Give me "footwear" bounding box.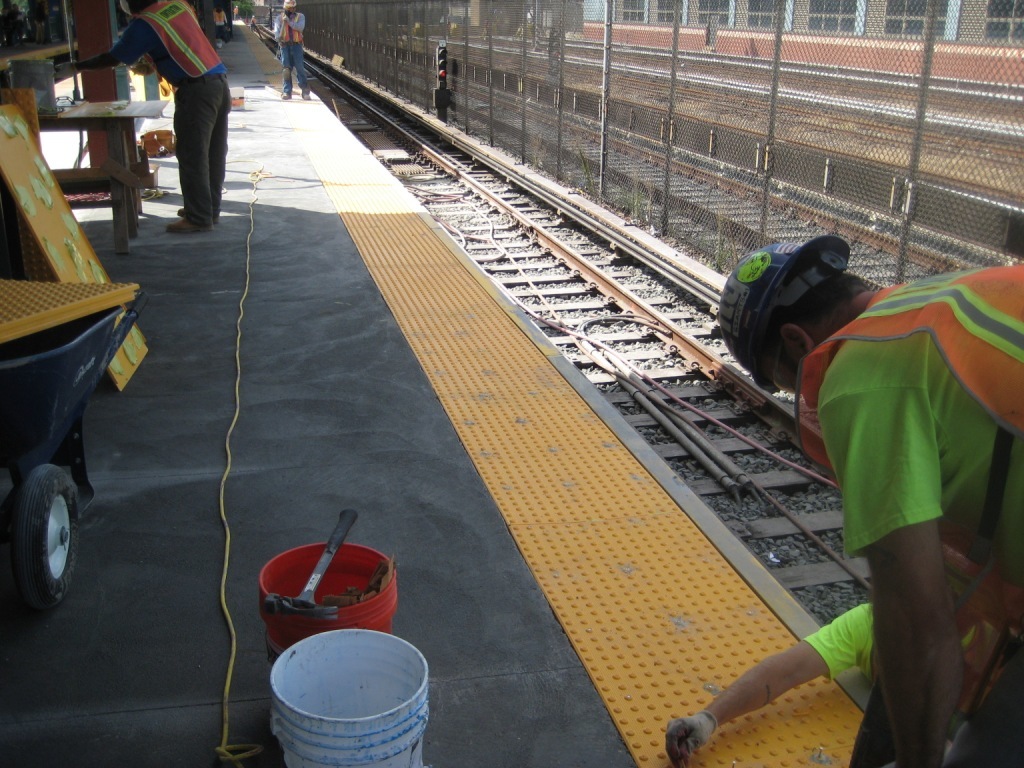
l=161, t=212, r=209, b=233.
